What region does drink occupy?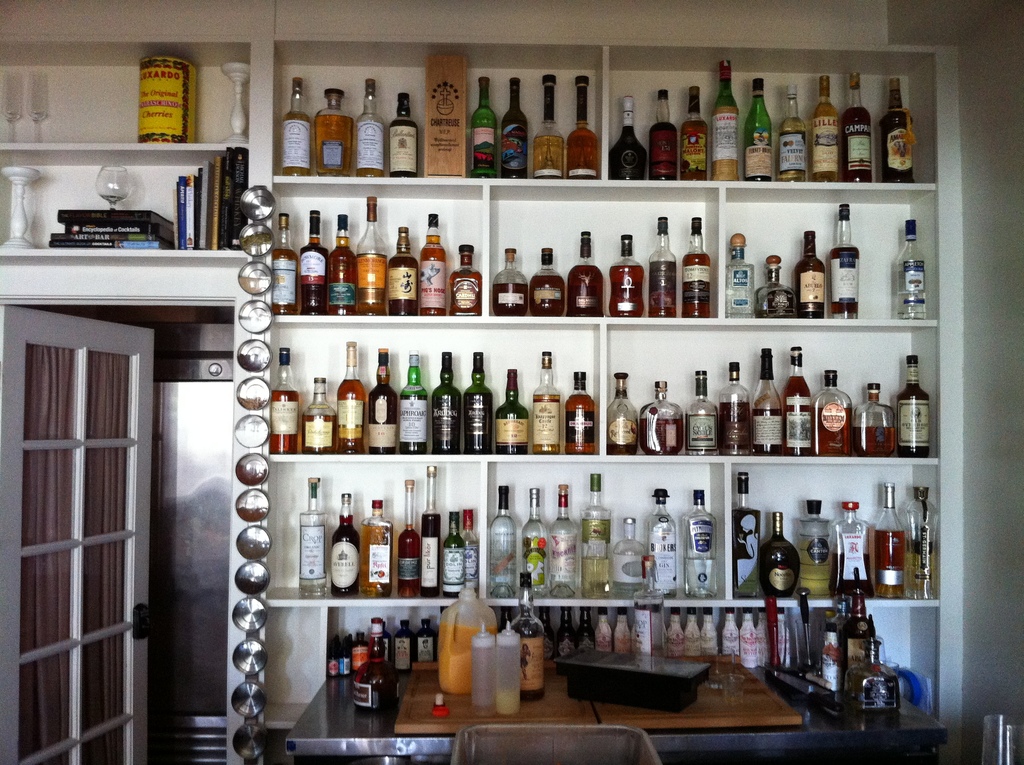
841, 74, 875, 186.
